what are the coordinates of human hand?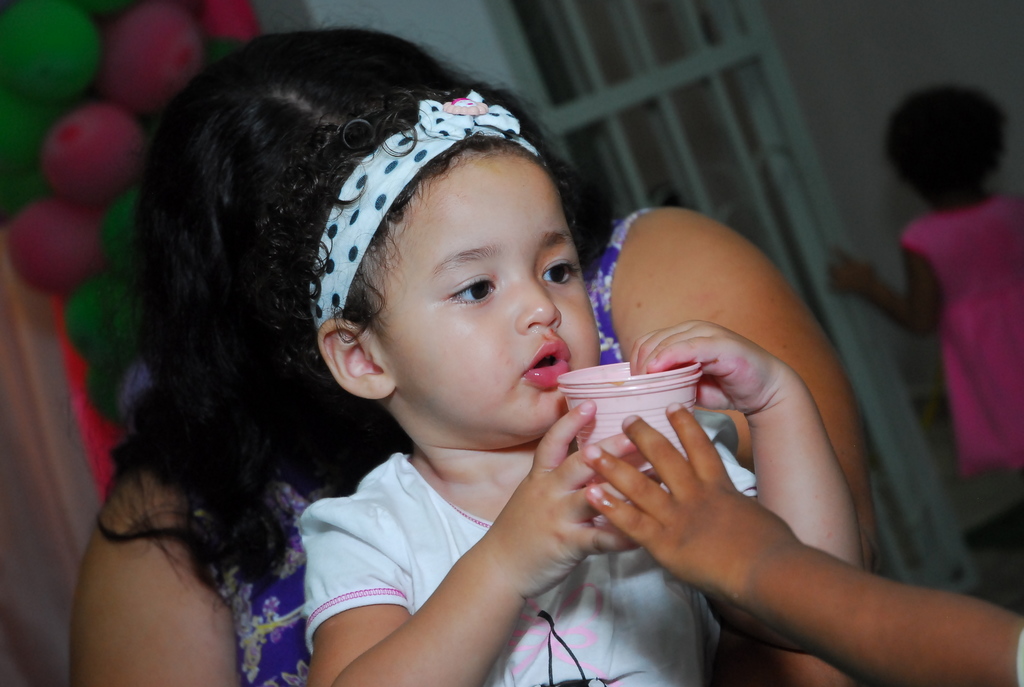
x1=641, y1=317, x2=823, y2=454.
